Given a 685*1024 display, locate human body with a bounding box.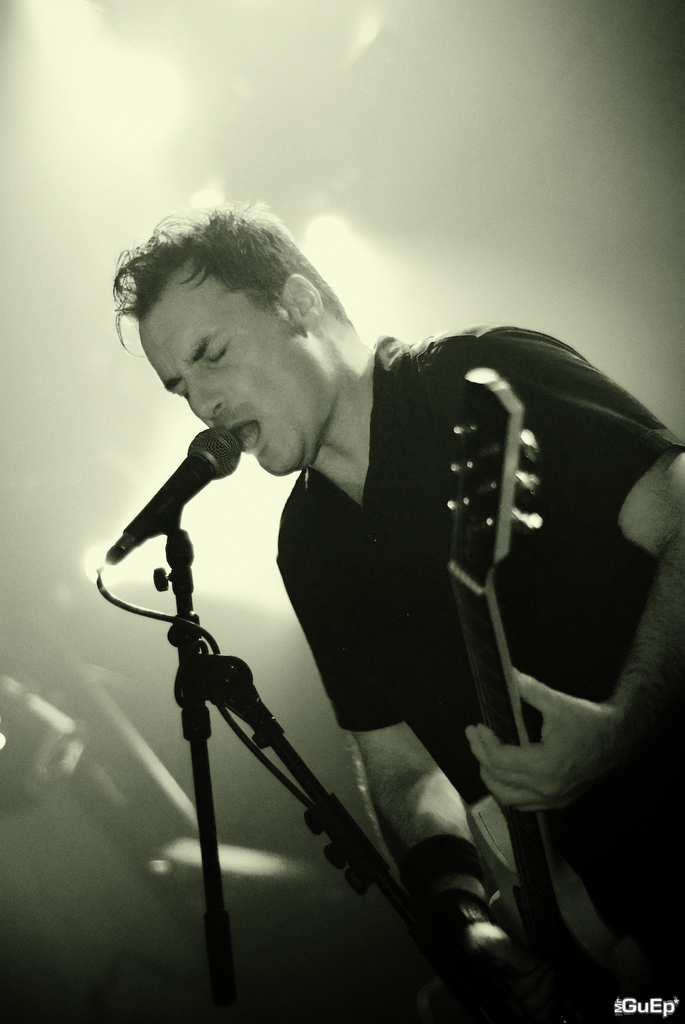
Located: <box>61,265,684,1005</box>.
